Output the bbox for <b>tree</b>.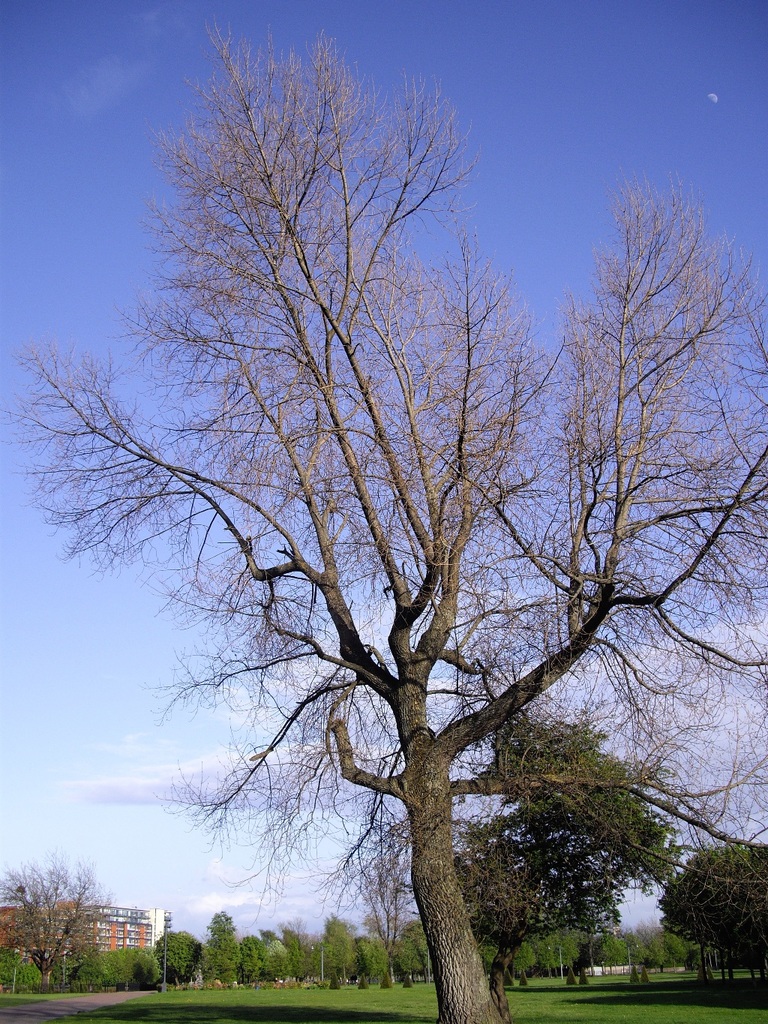
{"x1": 647, "y1": 829, "x2": 767, "y2": 1003}.
